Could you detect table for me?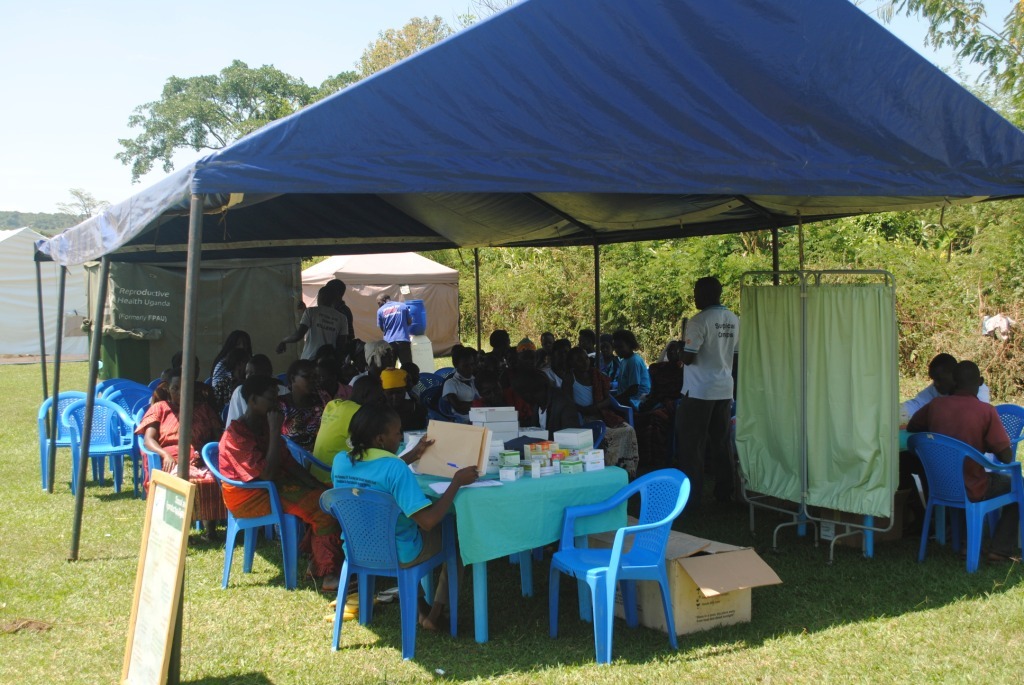
Detection result: select_region(424, 443, 705, 645).
